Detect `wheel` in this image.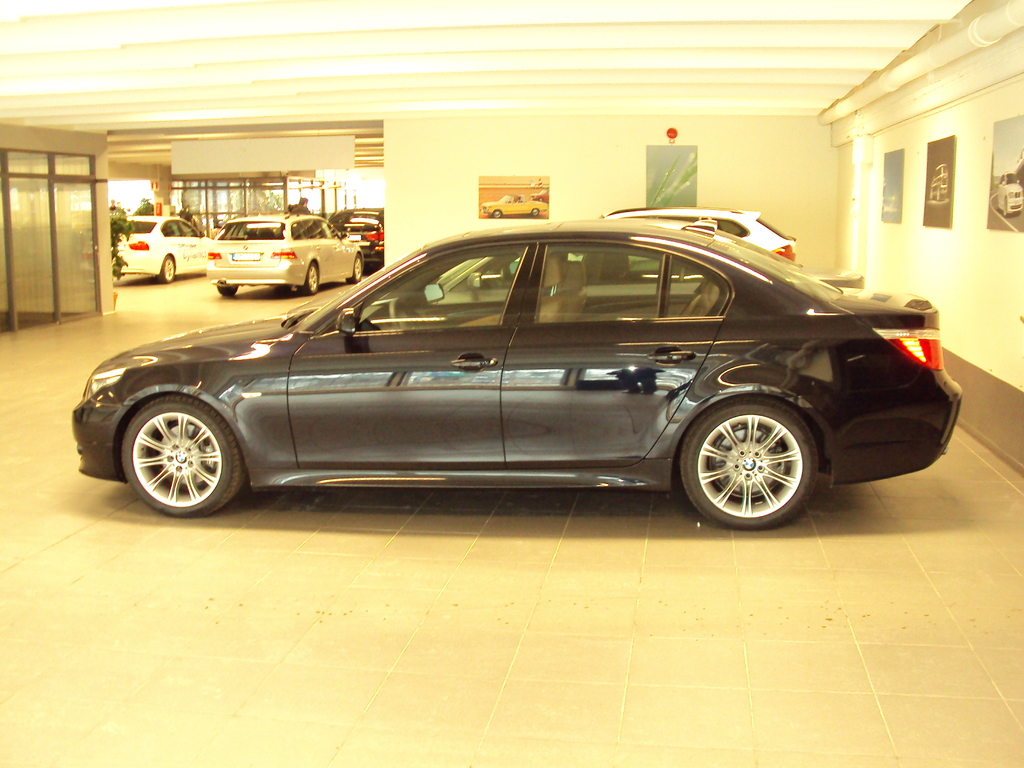
Detection: region(349, 255, 365, 282).
